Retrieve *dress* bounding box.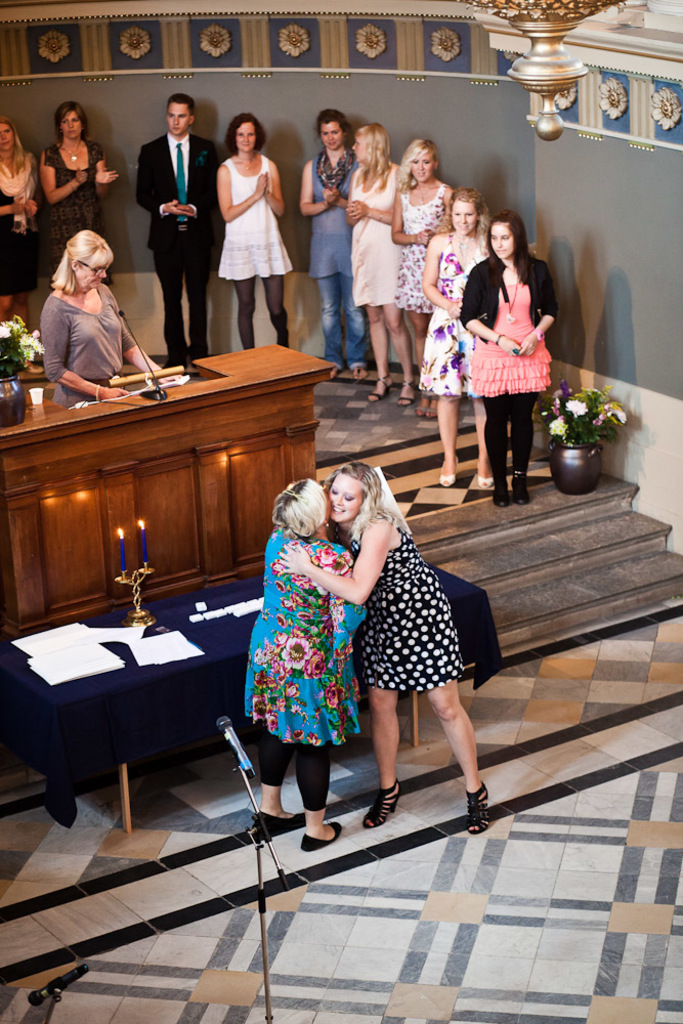
Bounding box: 211,150,295,278.
